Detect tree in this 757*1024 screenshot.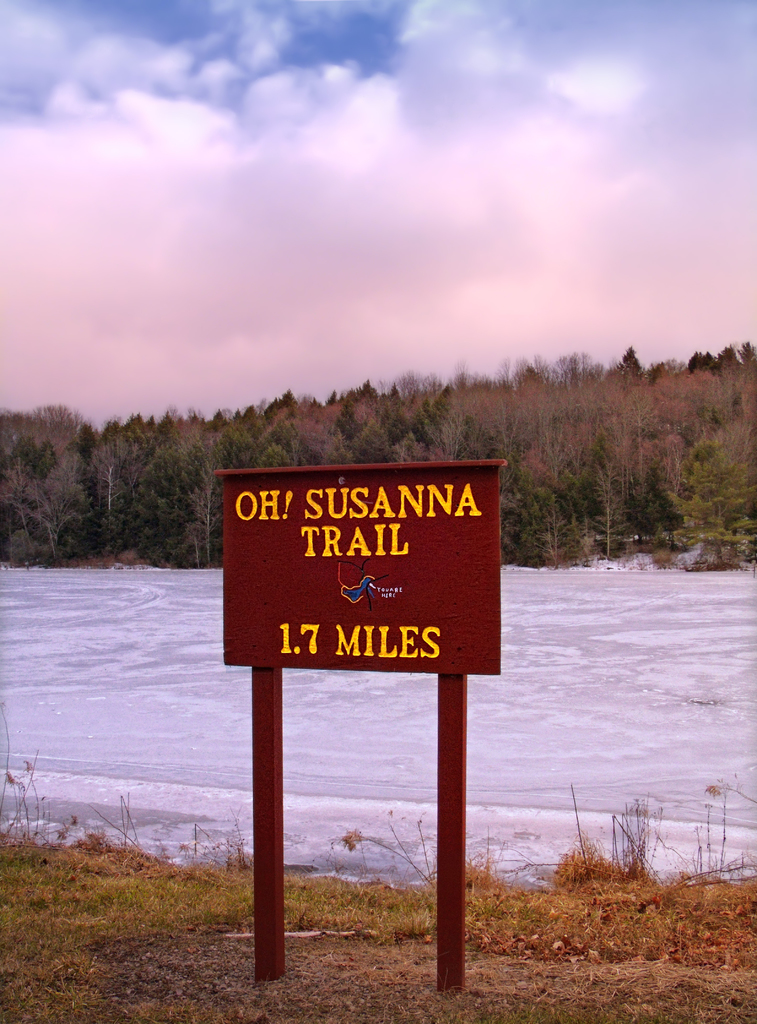
Detection: pyautogui.locateOnScreen(145, 435, 253, 567).
